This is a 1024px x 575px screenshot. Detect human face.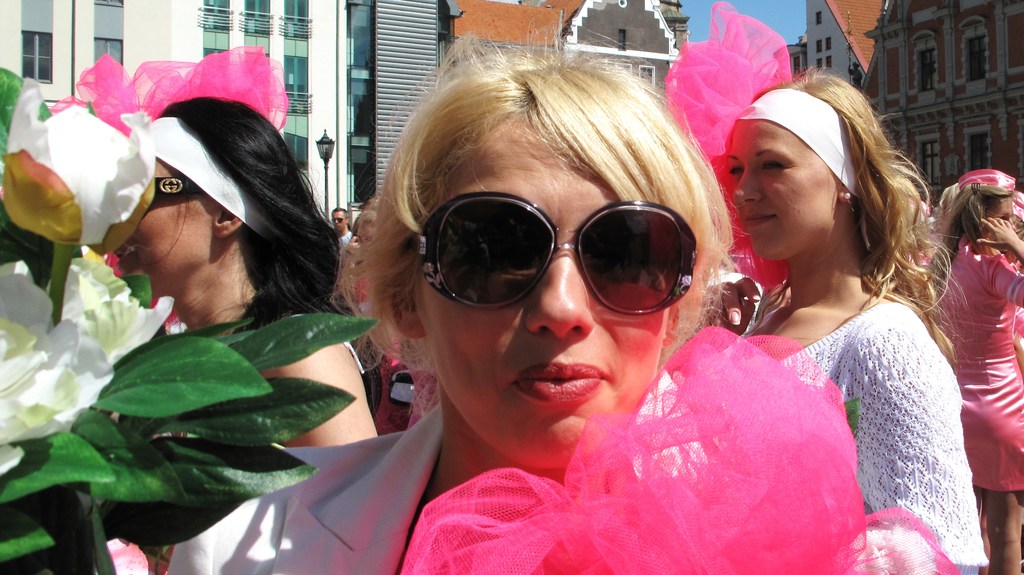
[114,161,211,279].
